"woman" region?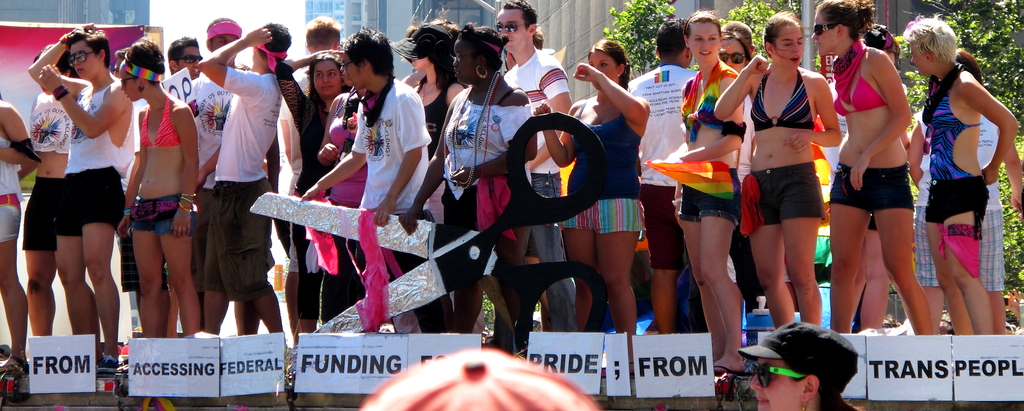
{"x1": 529, "y1": 35, "x2": 651, "y2": 379}
